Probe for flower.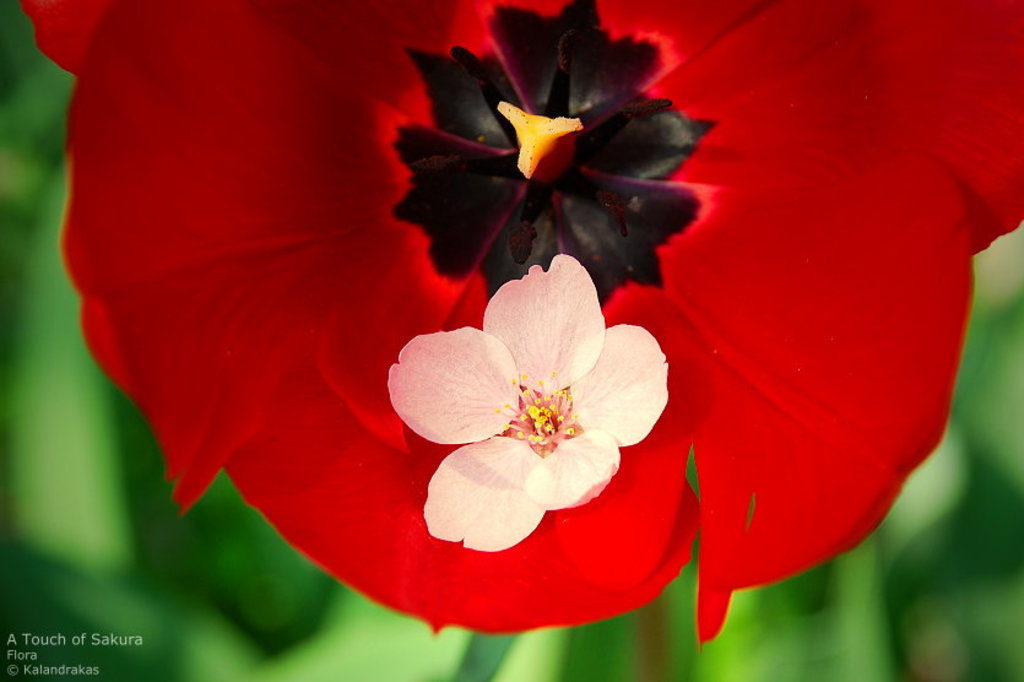
Probe result: <region>20, 0, 1023, 646</region>.
